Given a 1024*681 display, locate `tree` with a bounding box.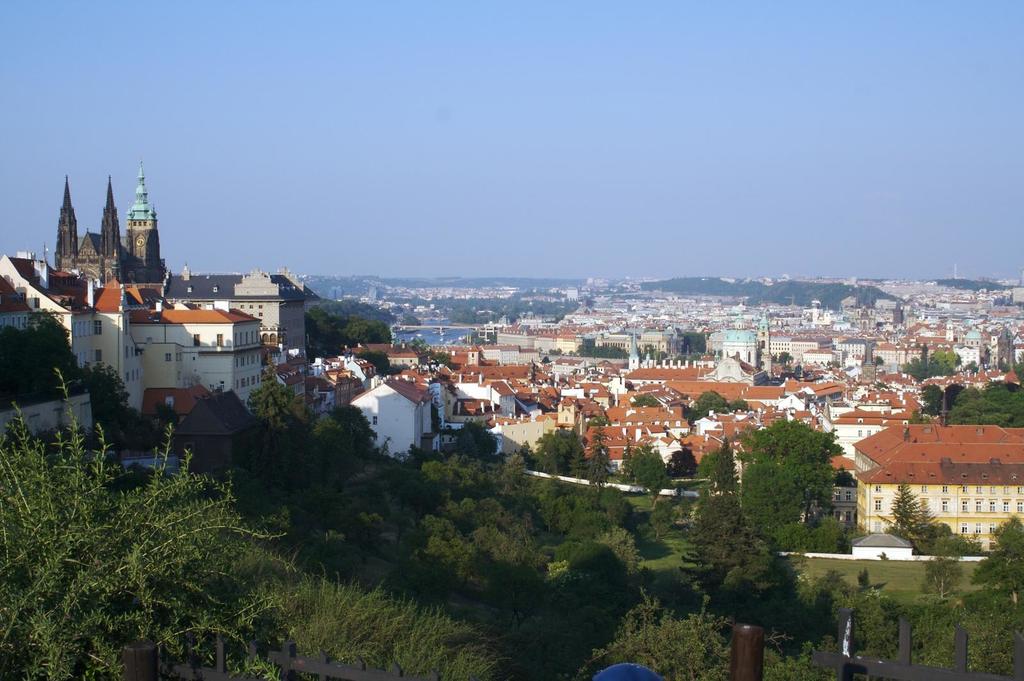
Located: 877/479/940/543.
